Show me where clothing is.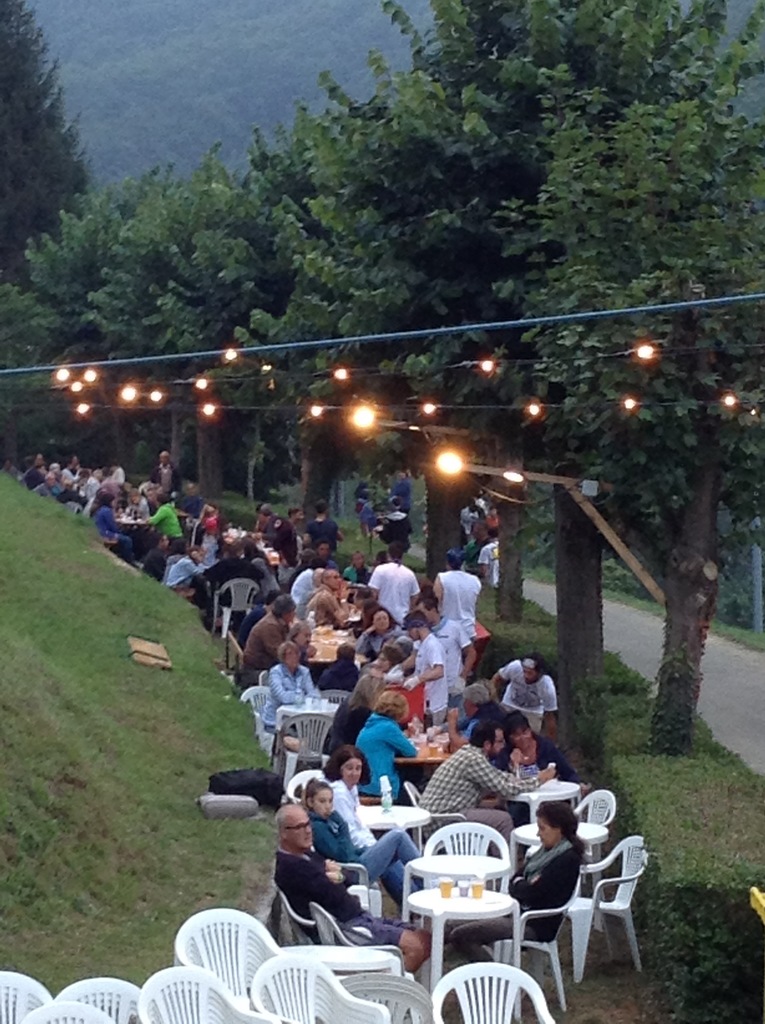
clothing is at 152, 465, 182, 491.
